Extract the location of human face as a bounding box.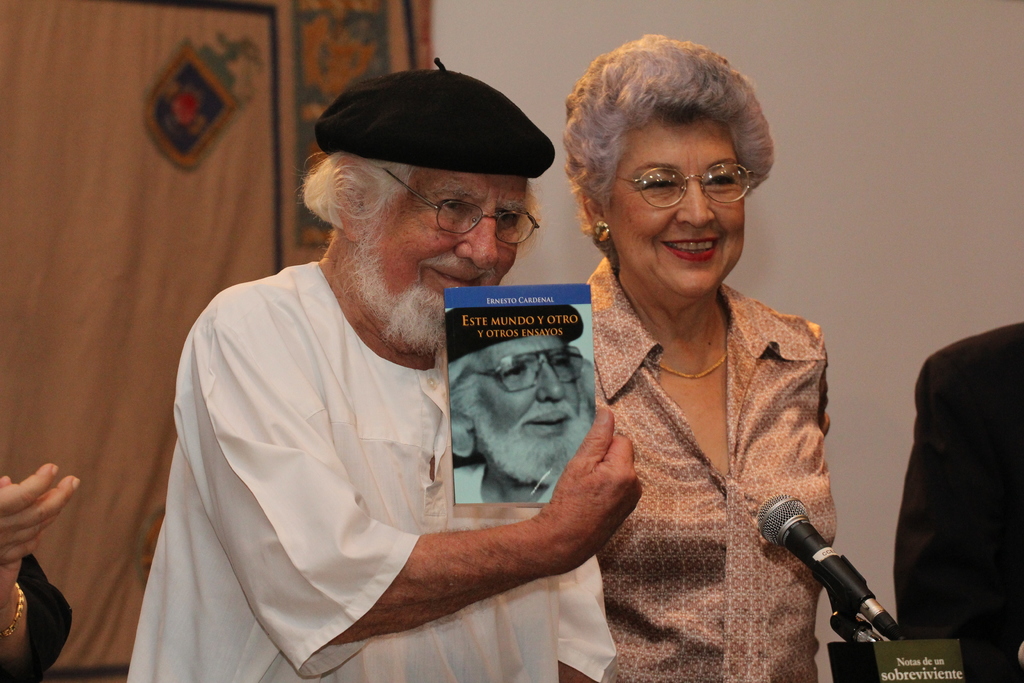
<box>609,110,747,302</box>.
